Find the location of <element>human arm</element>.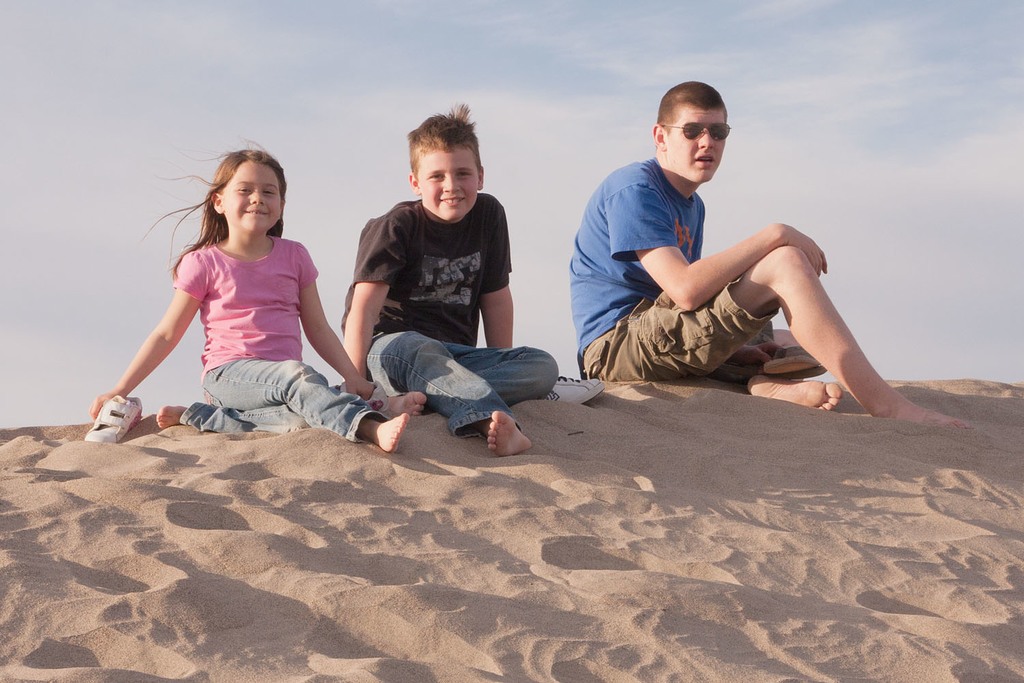
Location: locate(294, 238, 382, 404).
